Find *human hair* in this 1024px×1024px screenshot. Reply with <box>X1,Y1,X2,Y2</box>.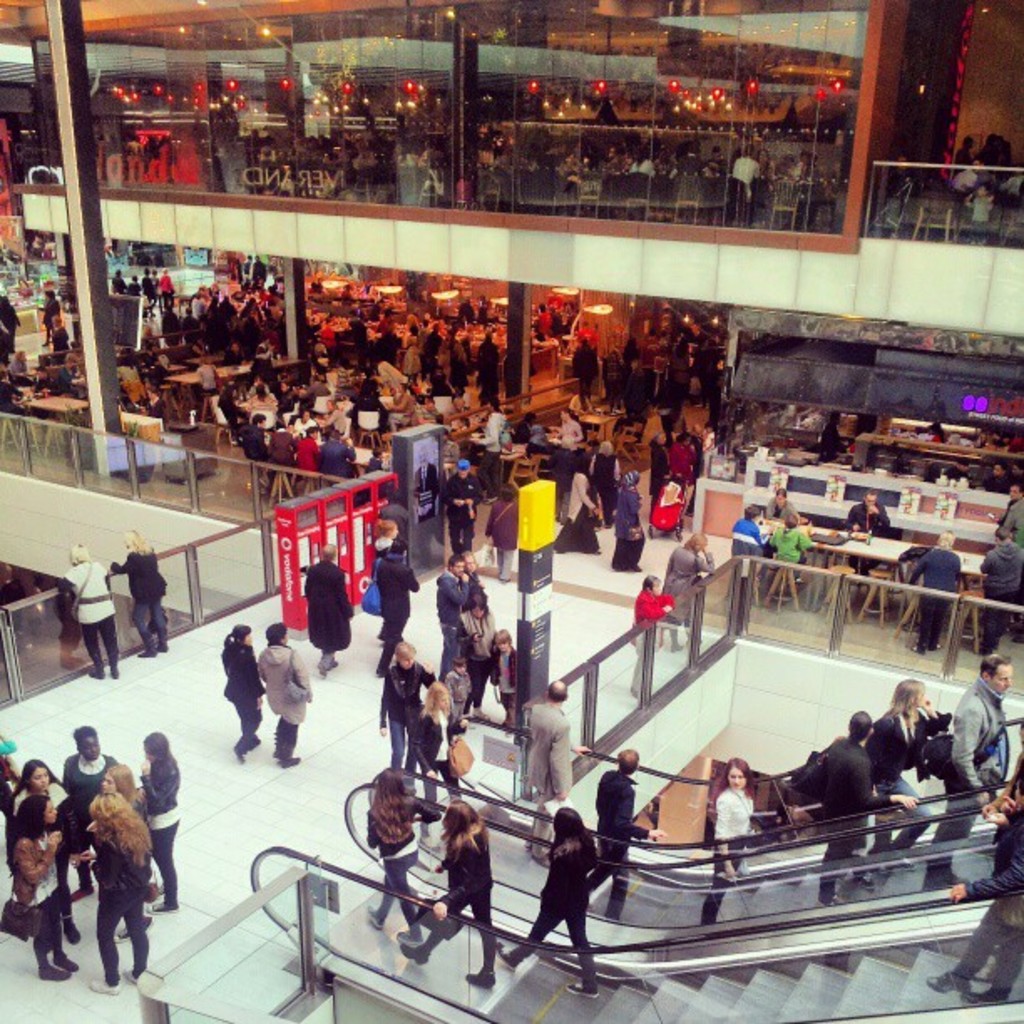
<box>616,748,636,776</box>.
